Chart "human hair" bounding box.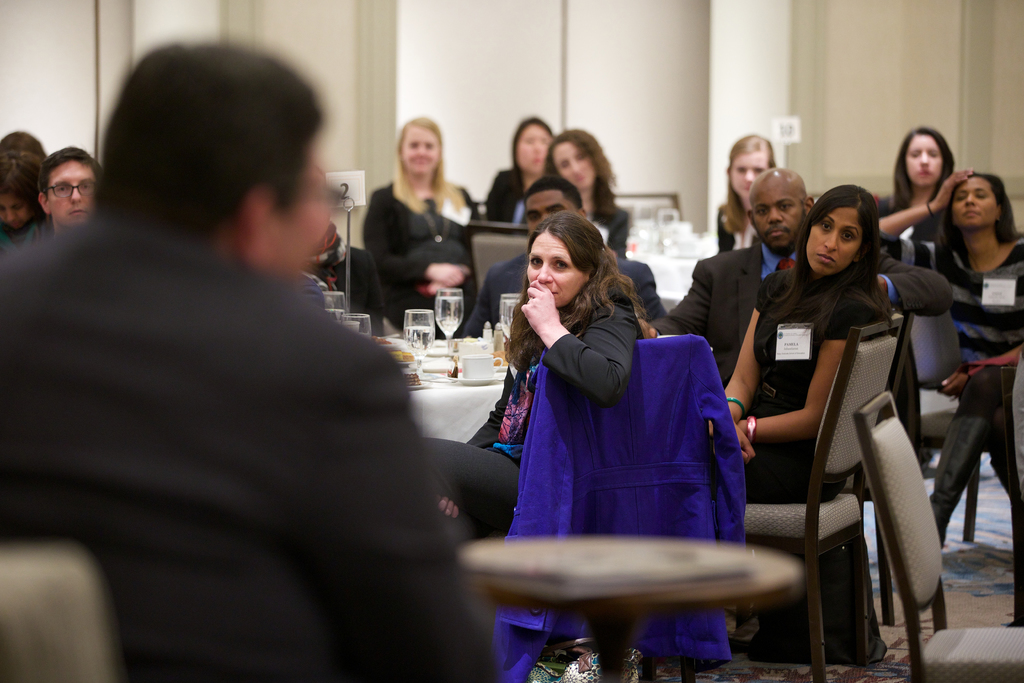
Charted: l=769, t=183, r=883, b=345.
